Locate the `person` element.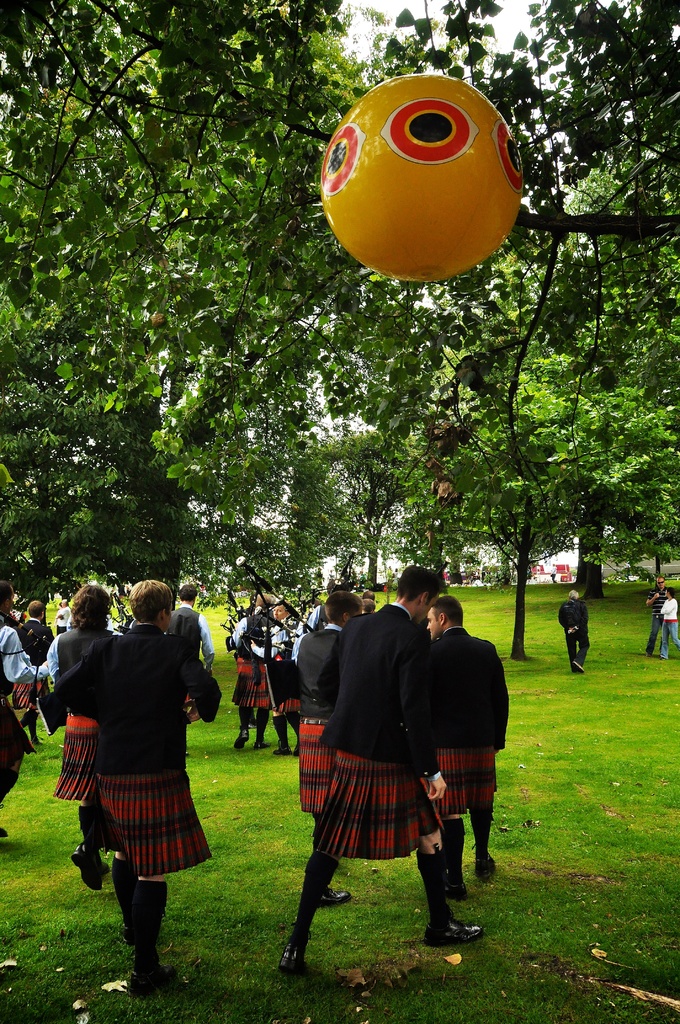
Element bbox: {"left": 302, "top": 576, "right": 454, "bottom": 974}.
